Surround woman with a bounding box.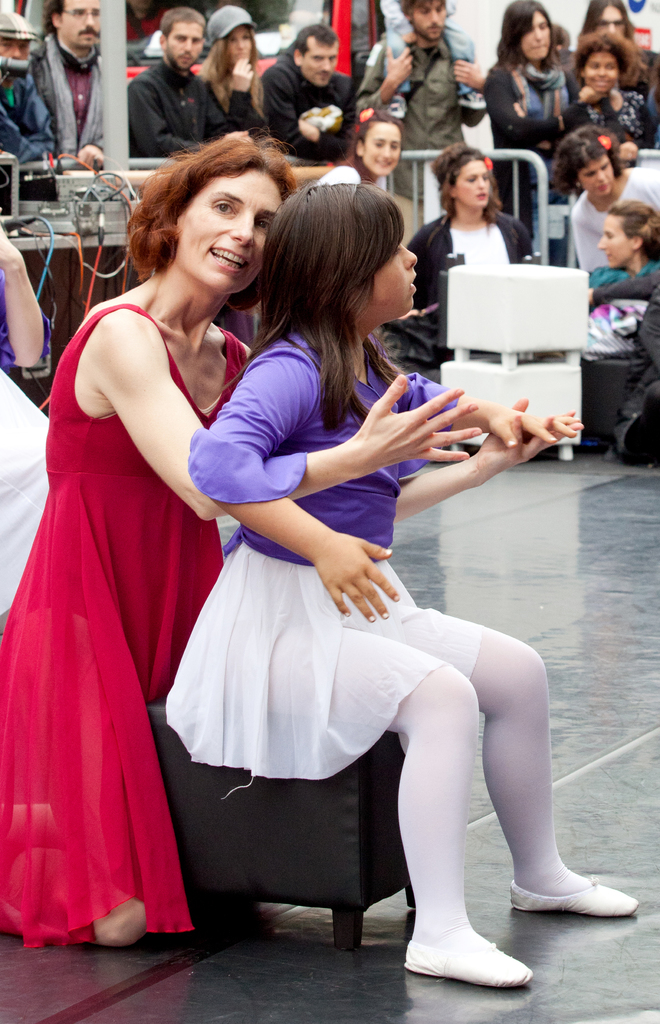
Rect(193, 4, 267, 132).
